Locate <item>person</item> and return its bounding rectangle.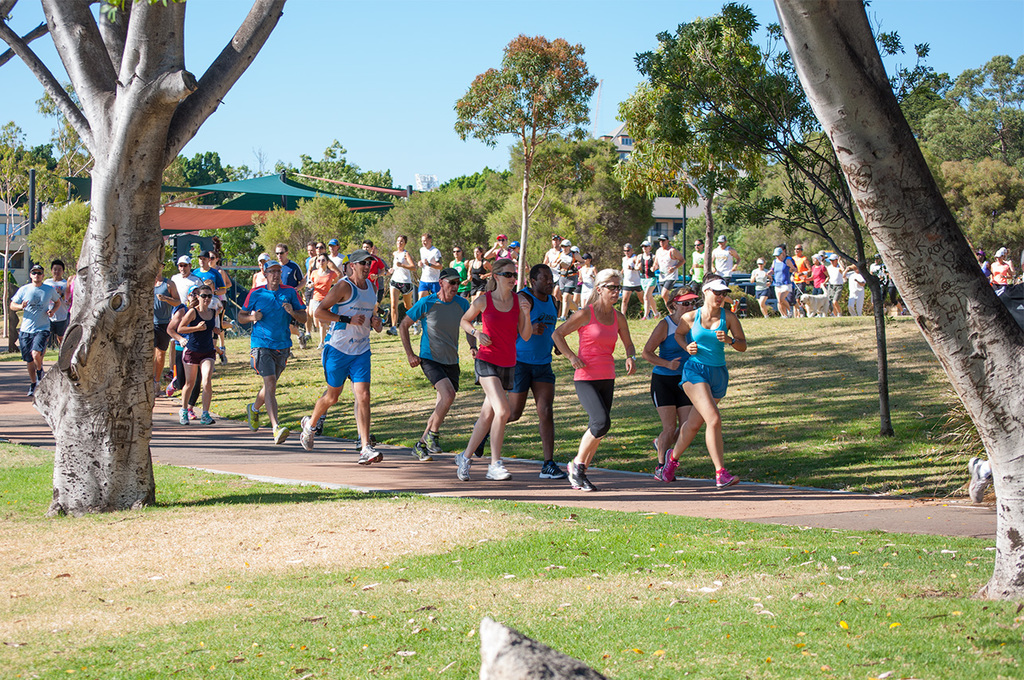
x1=10, y1=260, x2=57, y2=396.
